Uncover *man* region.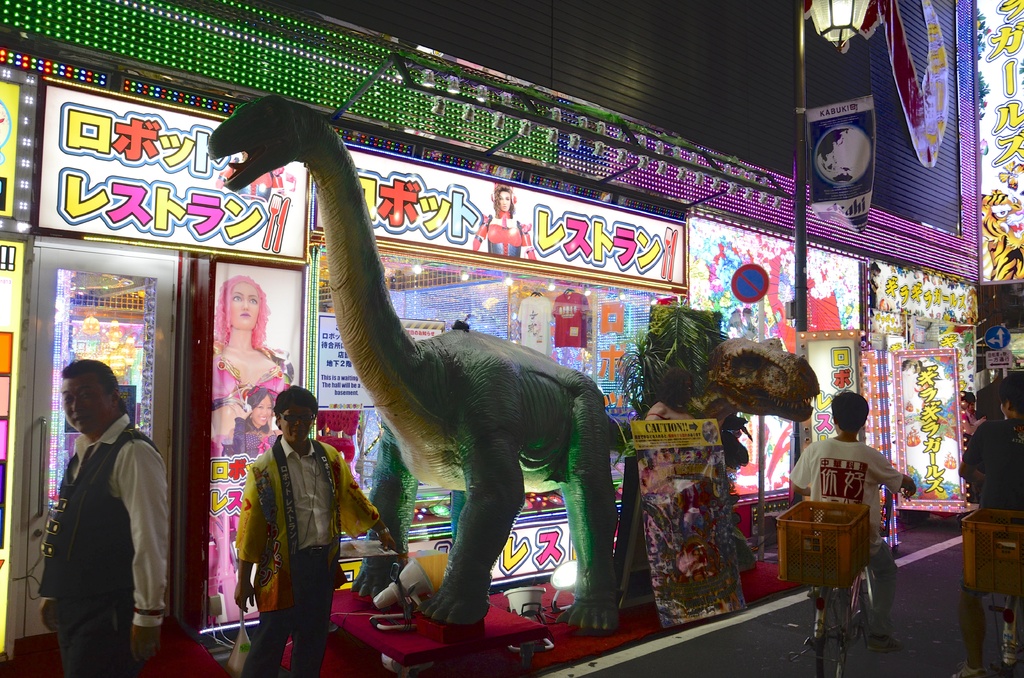
Uncovered: l=955, t=369, r=1023, b=522.
